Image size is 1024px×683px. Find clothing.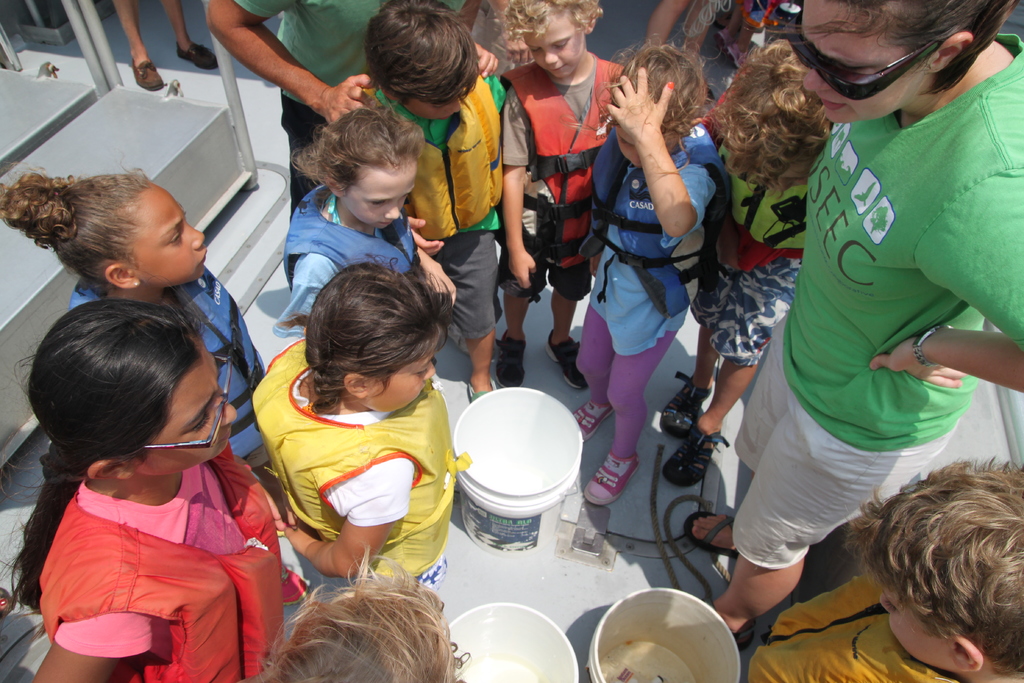
500, 51, 625, 302.
